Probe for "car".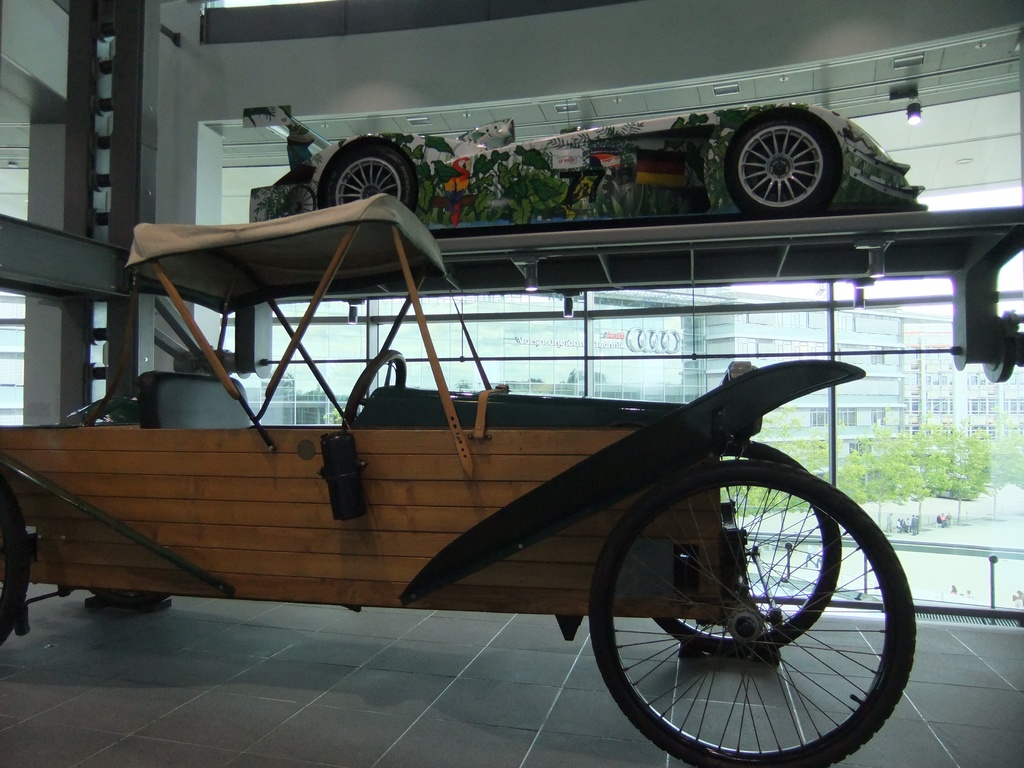
Probe result: box=[0, 191, 918, 767].
